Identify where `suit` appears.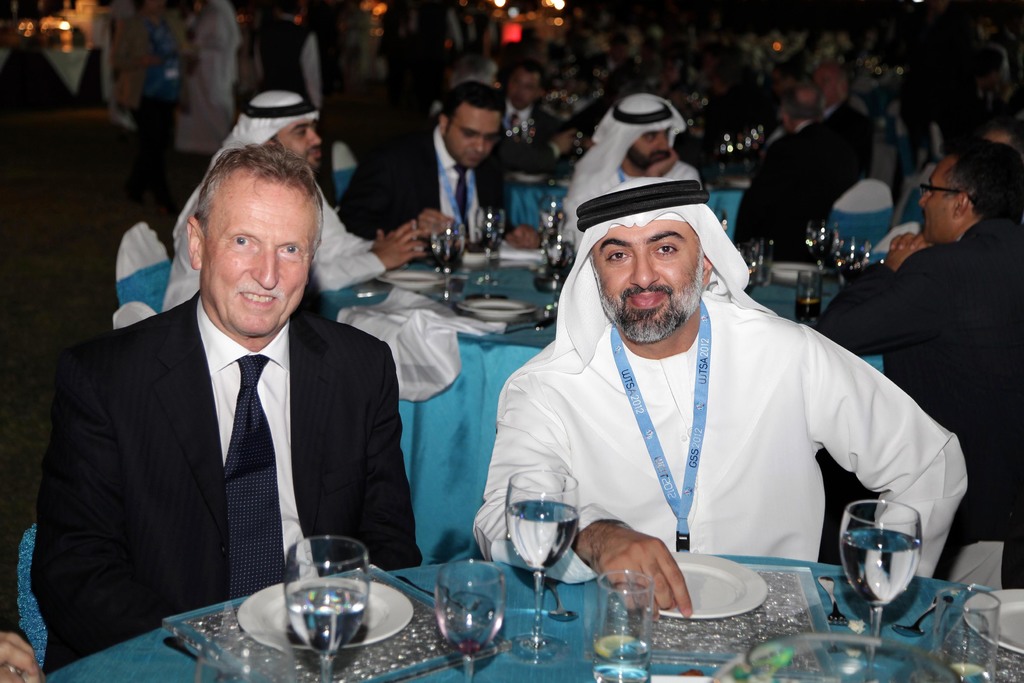
Appears at detection(39, 205, 405, 655).
